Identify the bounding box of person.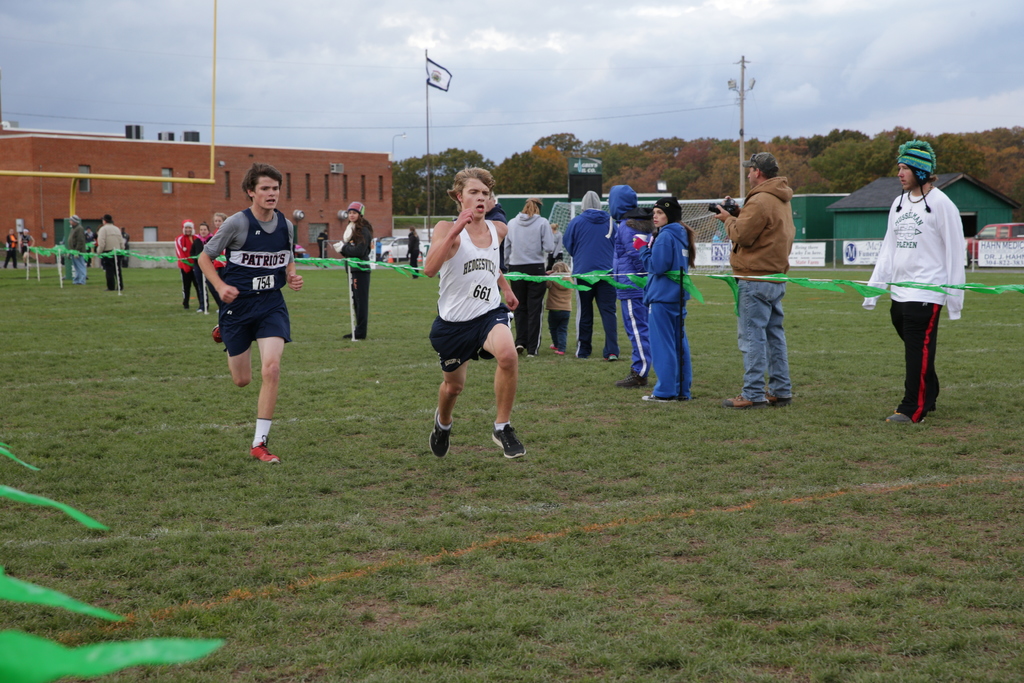
99, 209, 125, 288.
